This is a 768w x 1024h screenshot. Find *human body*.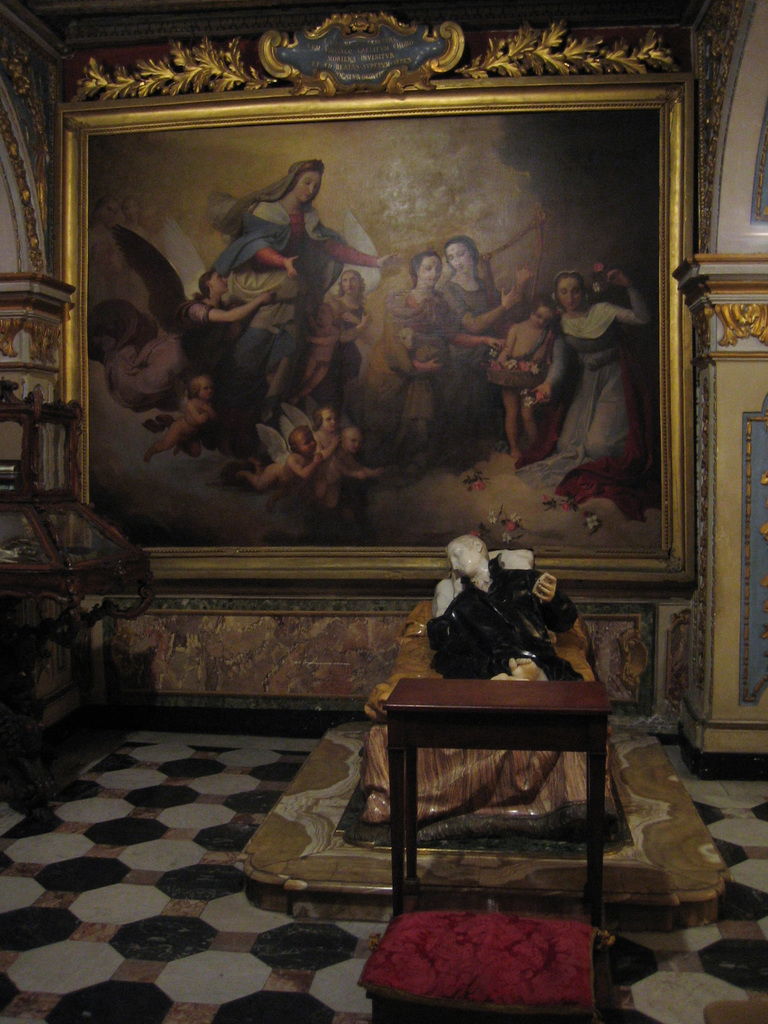
Bounding box: region(506, 266, 666, 509).
